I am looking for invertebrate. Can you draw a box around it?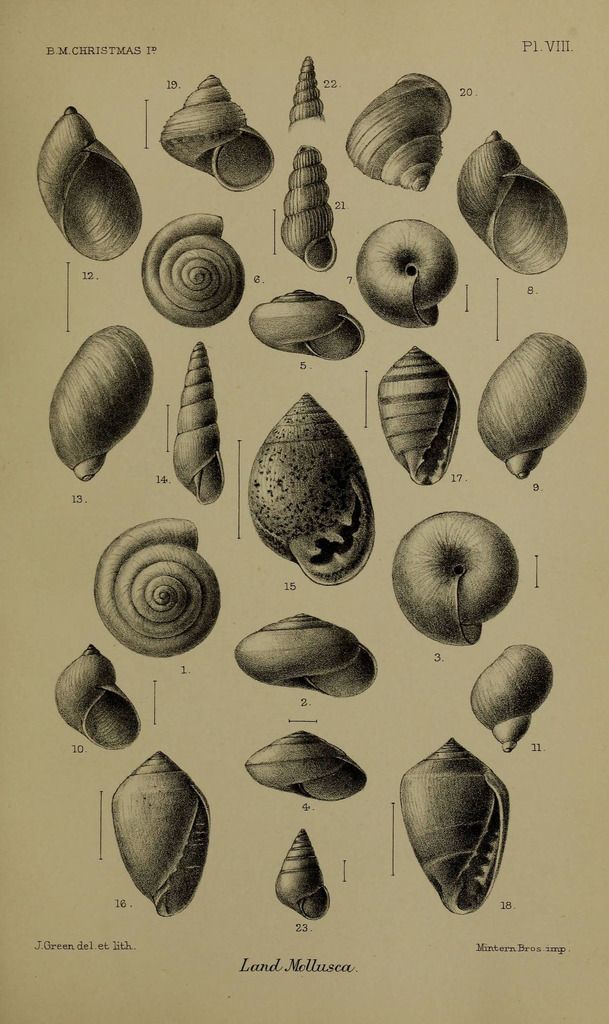
Sure, the bounding box is (113,748,211,922).
